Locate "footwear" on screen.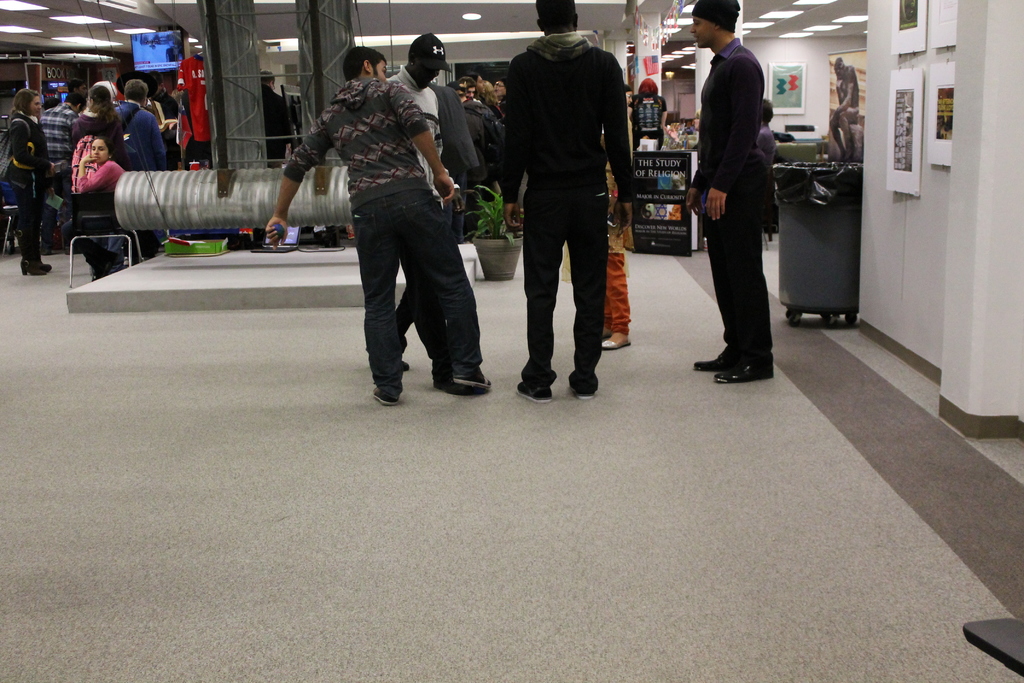
On screen at bbox=[715, 370, 776, 382].
